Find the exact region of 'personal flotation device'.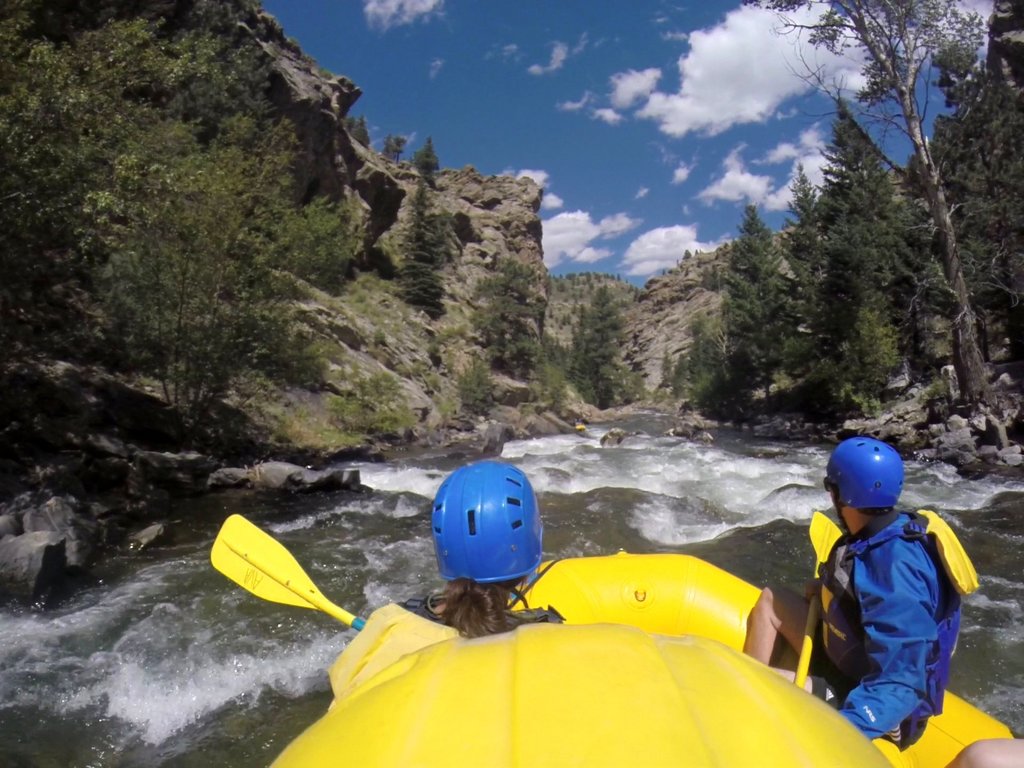
Exact region: 819:504:980:688.
